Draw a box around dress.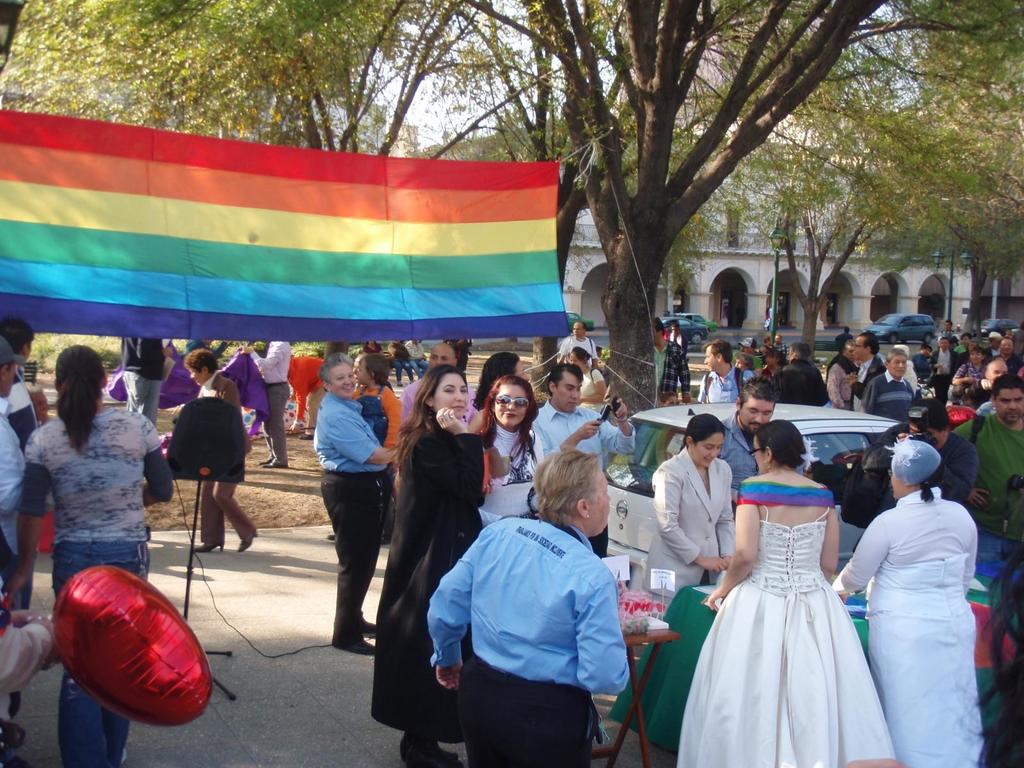
838, 487, 993, 767.
